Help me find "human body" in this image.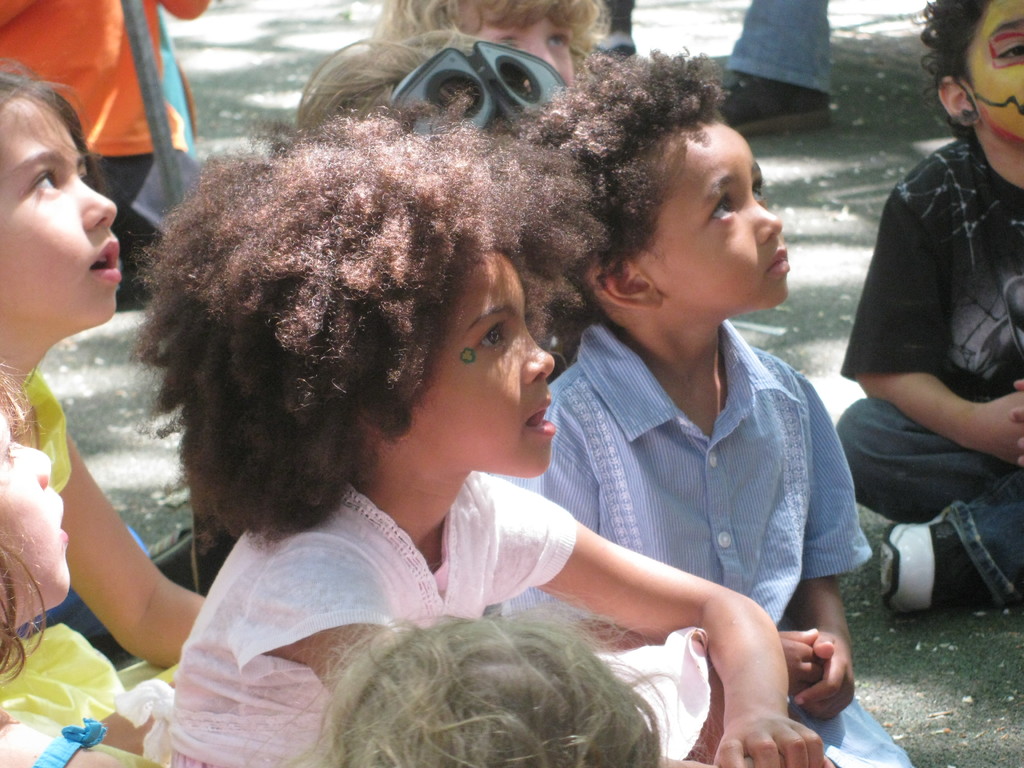
Found it: box(0, 0, 204, 309).
